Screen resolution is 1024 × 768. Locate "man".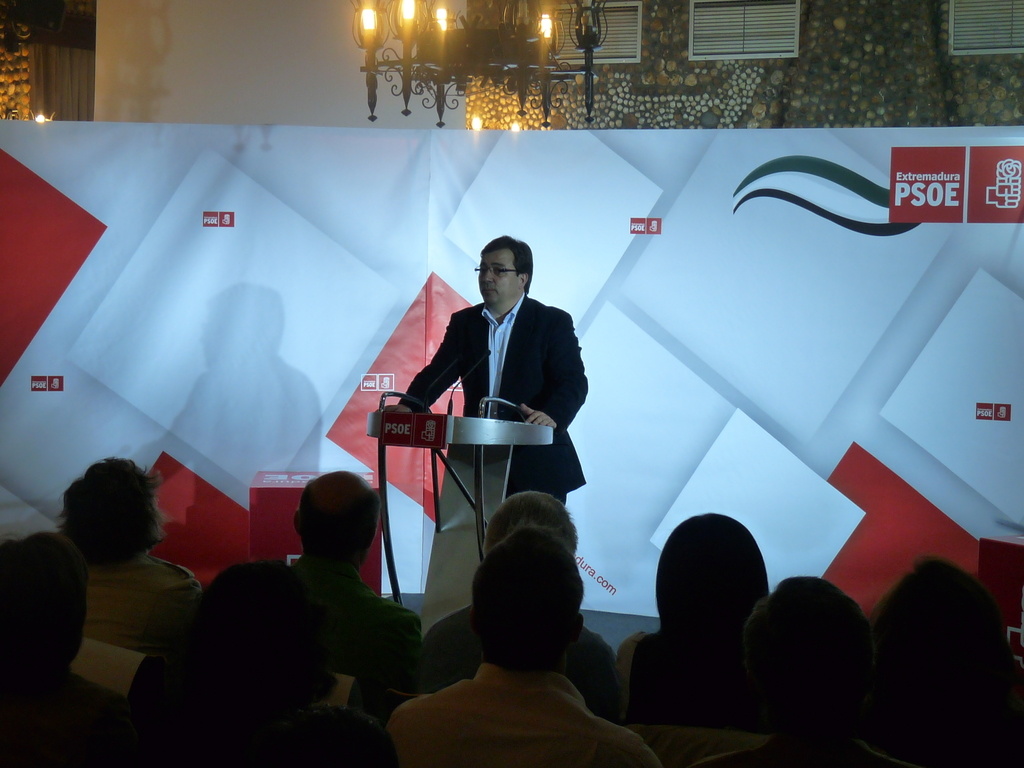
pyautogui.locateOnScreen(283, 465, 420, 729).
